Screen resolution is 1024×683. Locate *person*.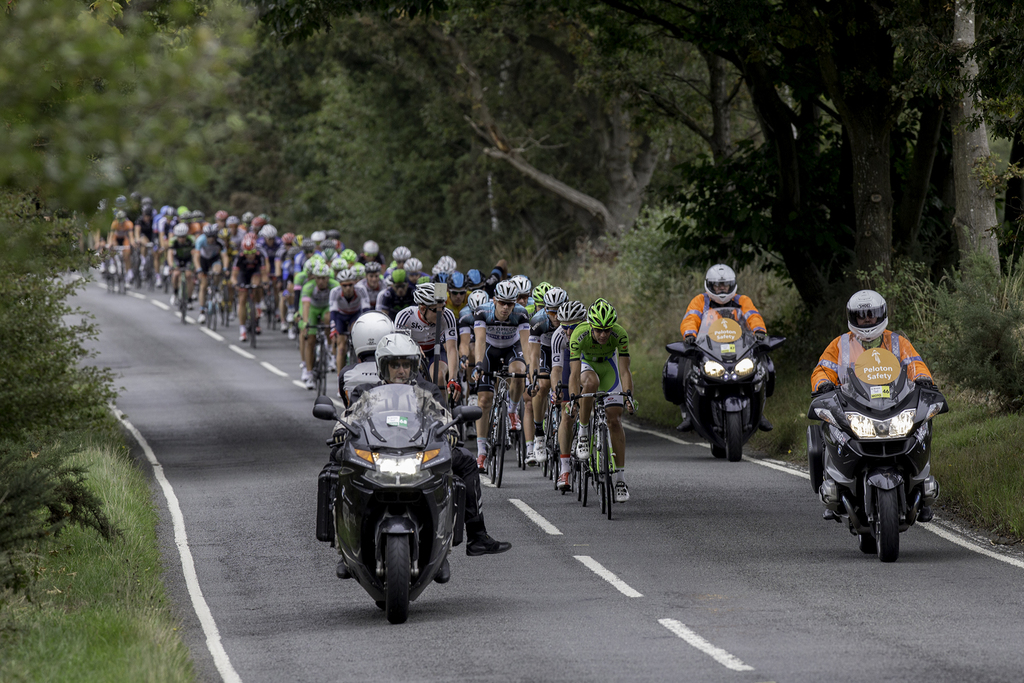
387,244,413,273.
